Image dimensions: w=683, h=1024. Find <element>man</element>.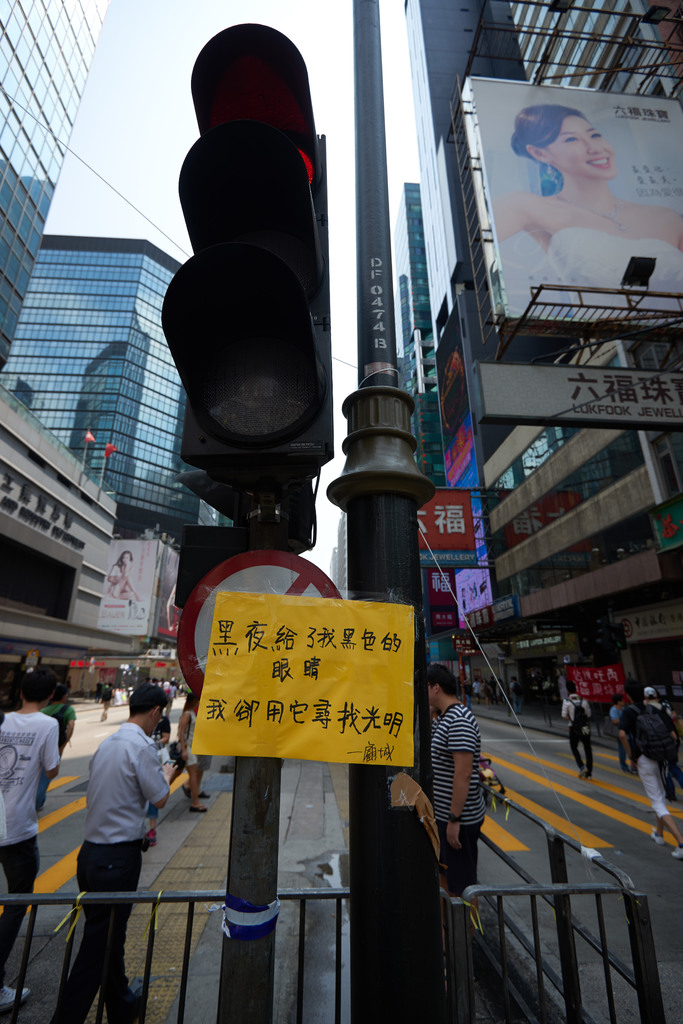
<bbox>50, 686, 176, 993</bbox>.
